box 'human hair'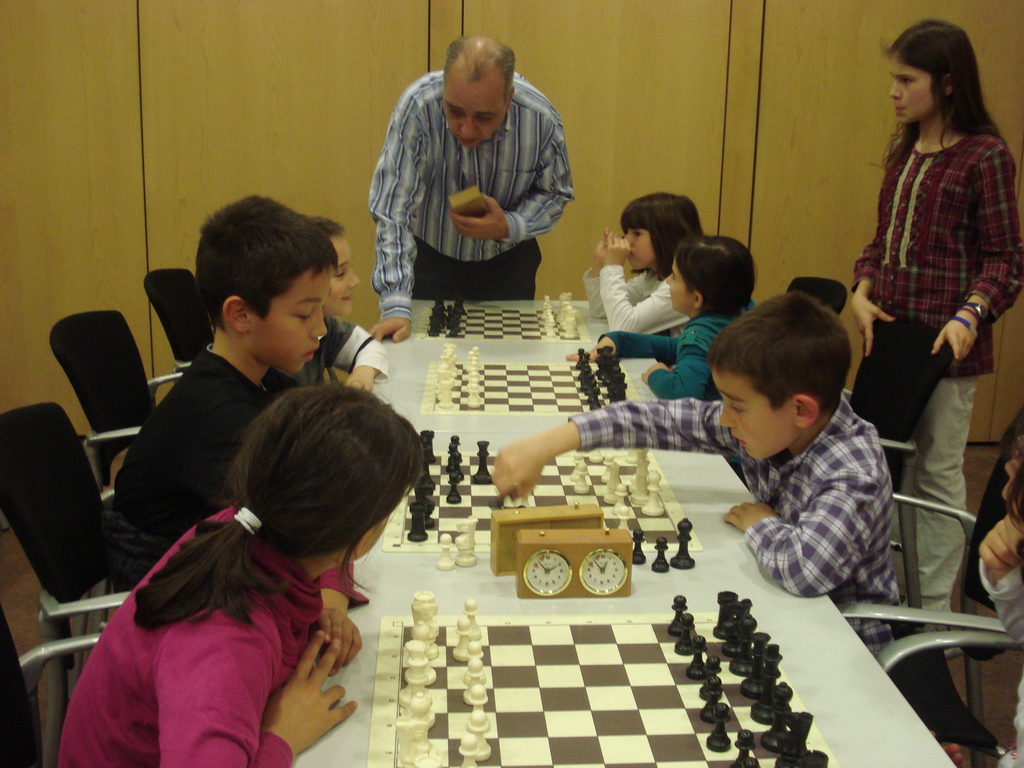
left=1002, top=430, right=1023, bottom=541
